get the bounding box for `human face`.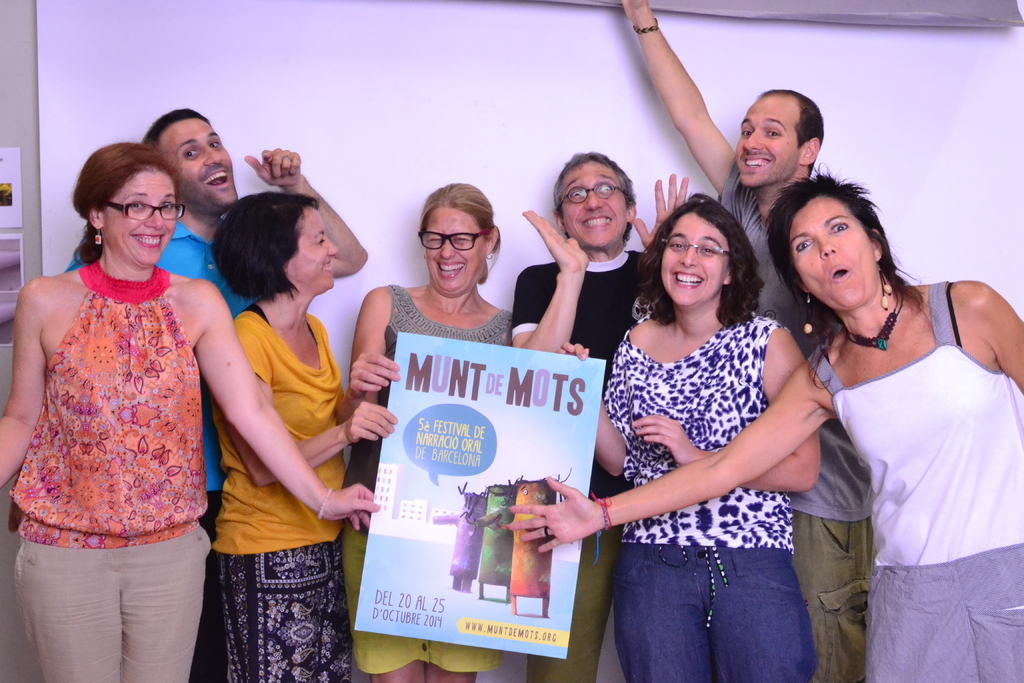
Rect(663, 218, 729, 309).
